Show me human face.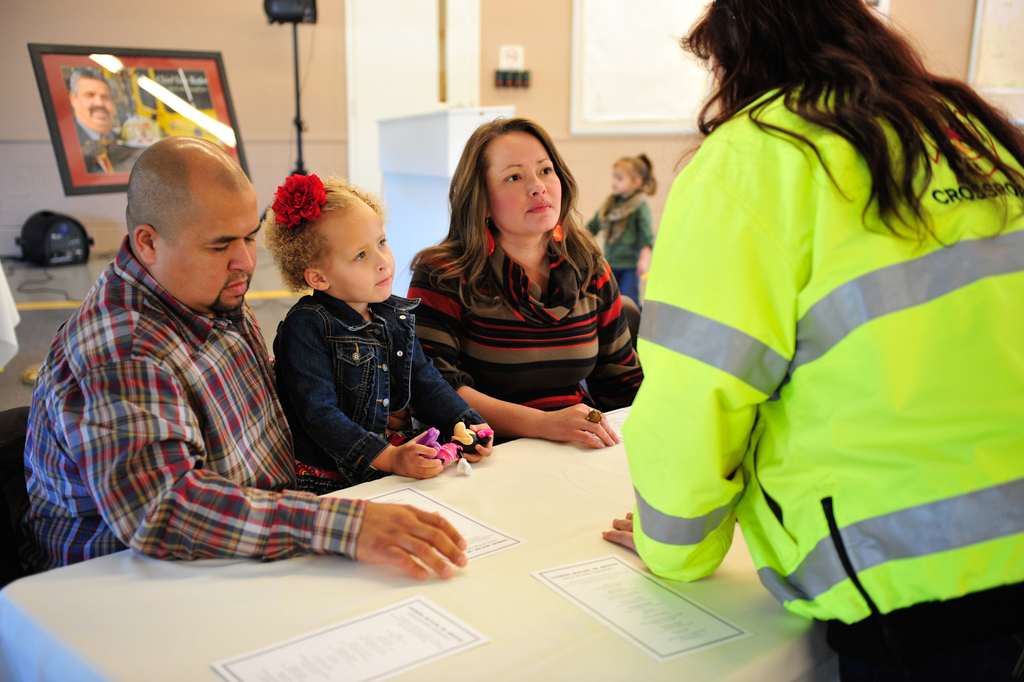
human face is here: {"x1": 79, "y1": 80, "x2": 114, "y2": 131}.
